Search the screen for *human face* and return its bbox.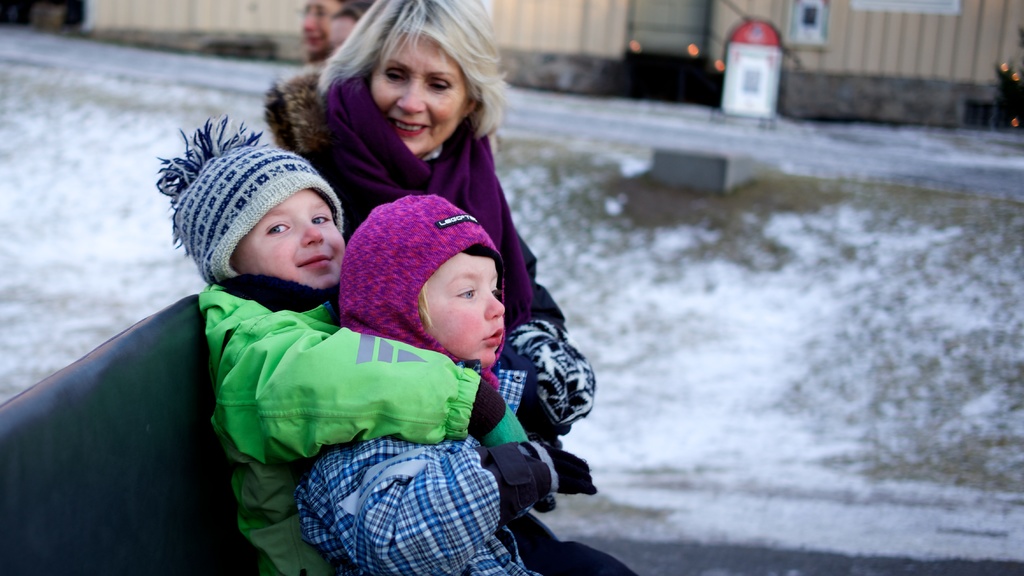
Found: box=[326, 6, 364, 46].
